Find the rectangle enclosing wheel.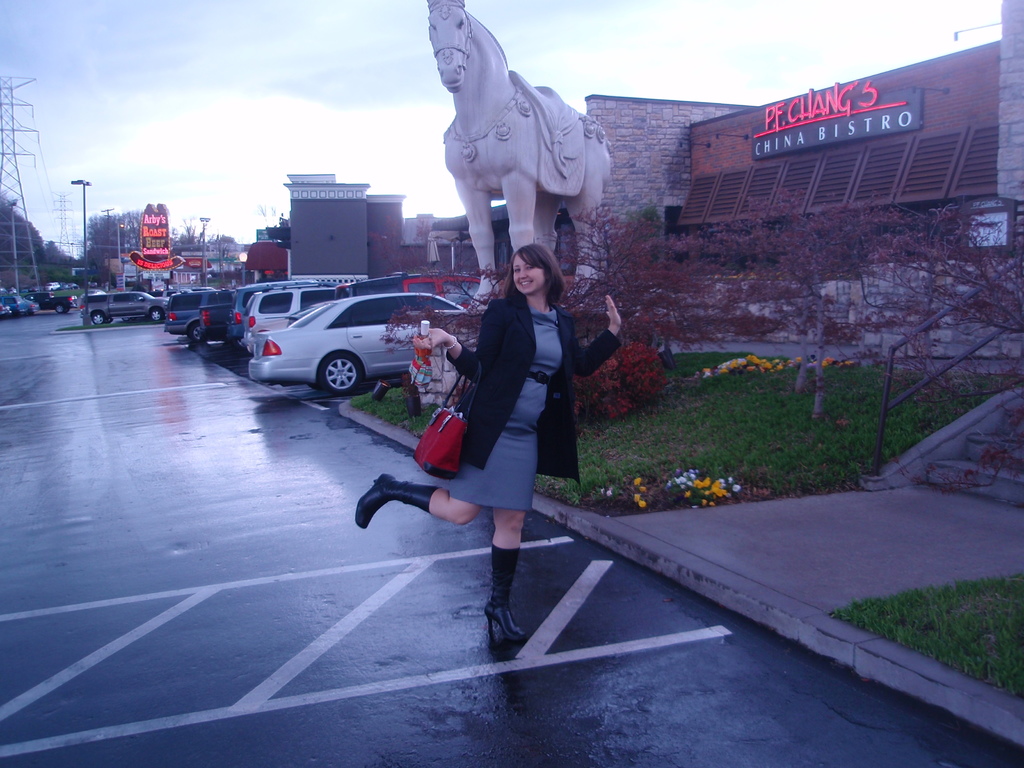
rect(88, 311, 106, 326).
